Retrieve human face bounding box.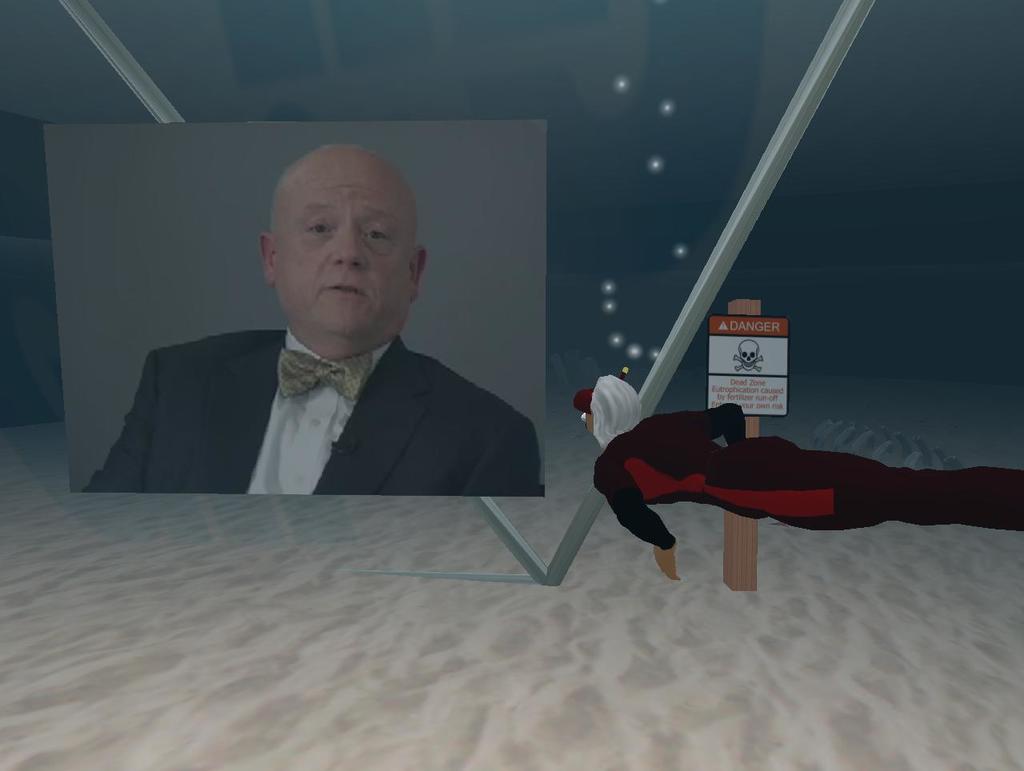
Bounding box: bbox=[274, 146, 414, 342].
